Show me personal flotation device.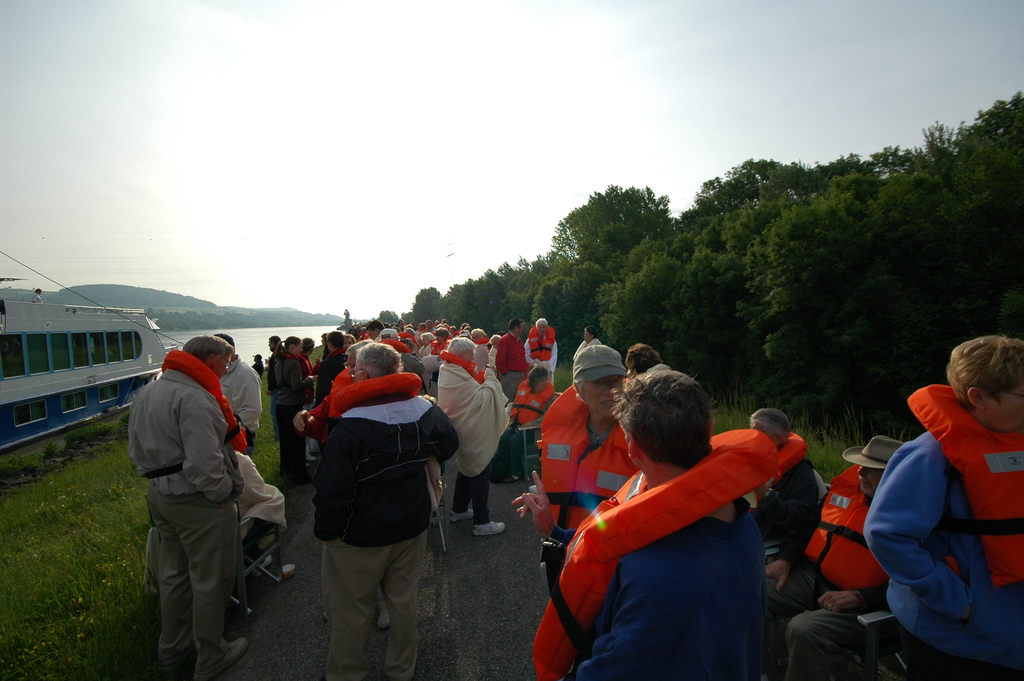
personal flotation device is here: BBox(320, 376, 434, 422).
